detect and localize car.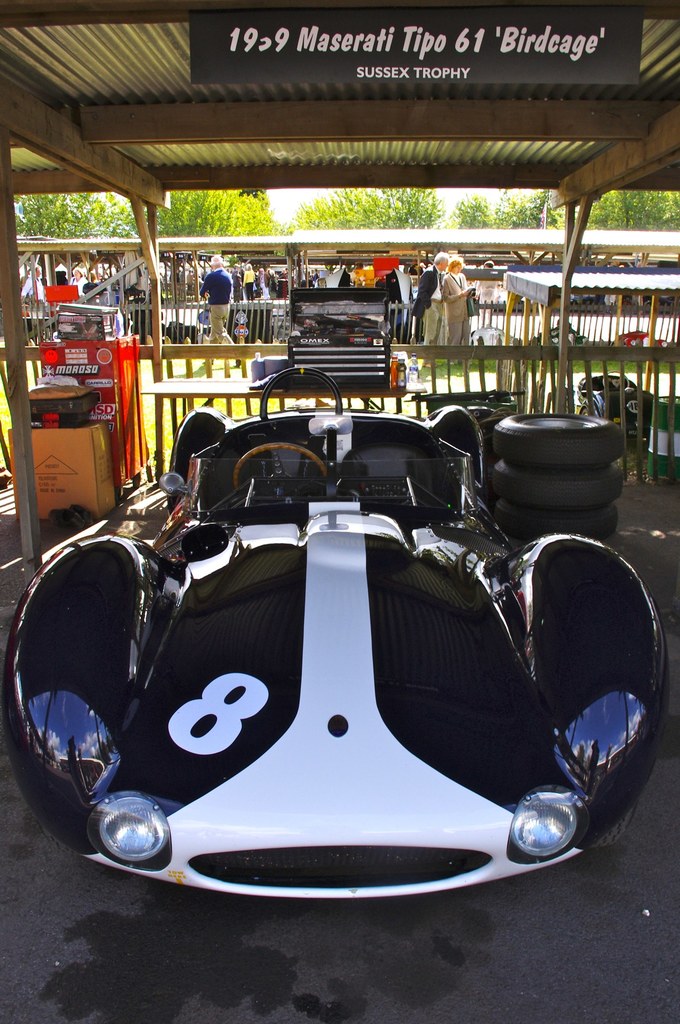
Localized at (269, 241, 417, 344).
